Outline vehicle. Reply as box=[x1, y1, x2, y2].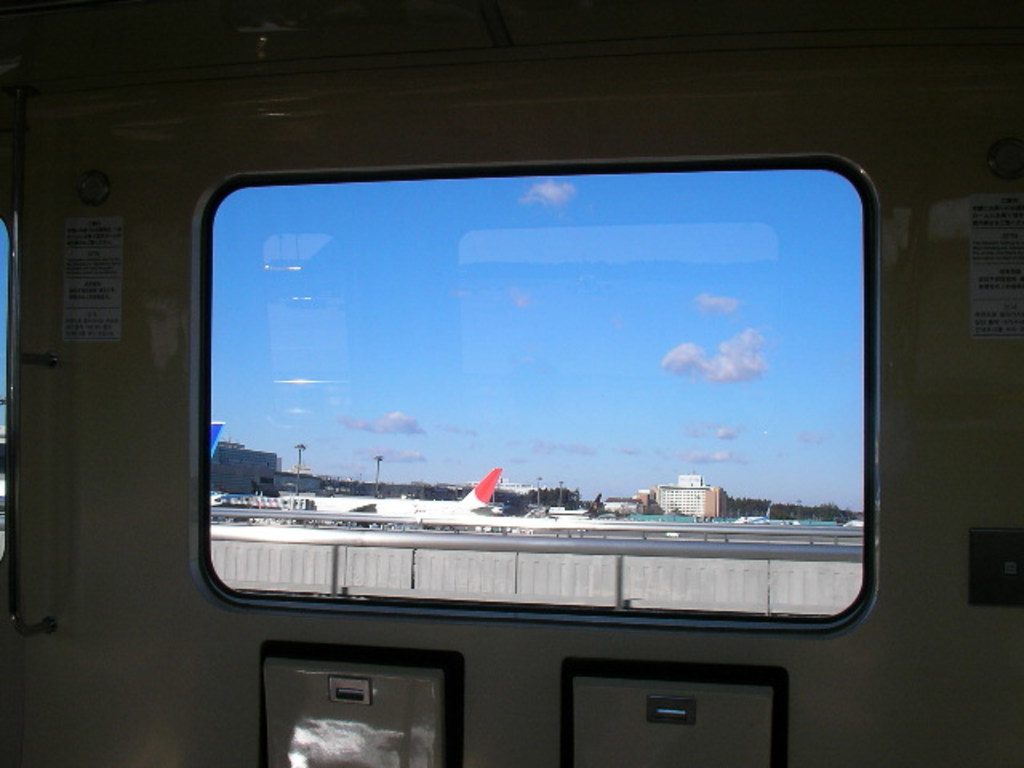
box=[0, 0, 1022, 766].
